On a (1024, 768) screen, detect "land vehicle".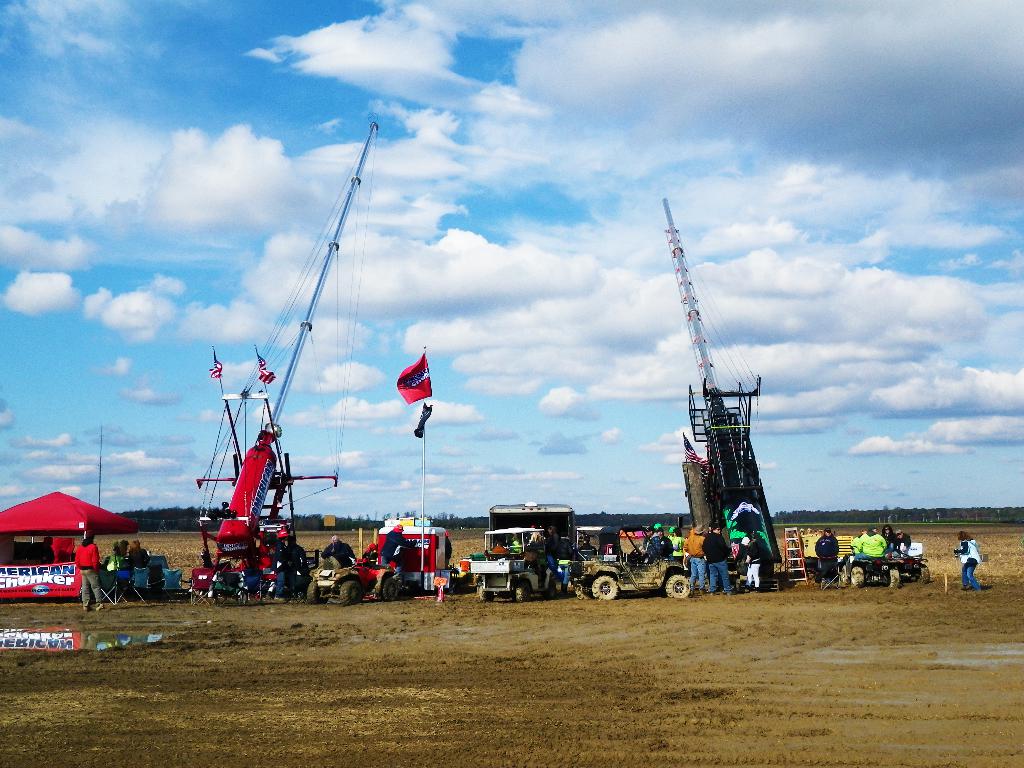
<region>792, 529, 860, 574</region>.
